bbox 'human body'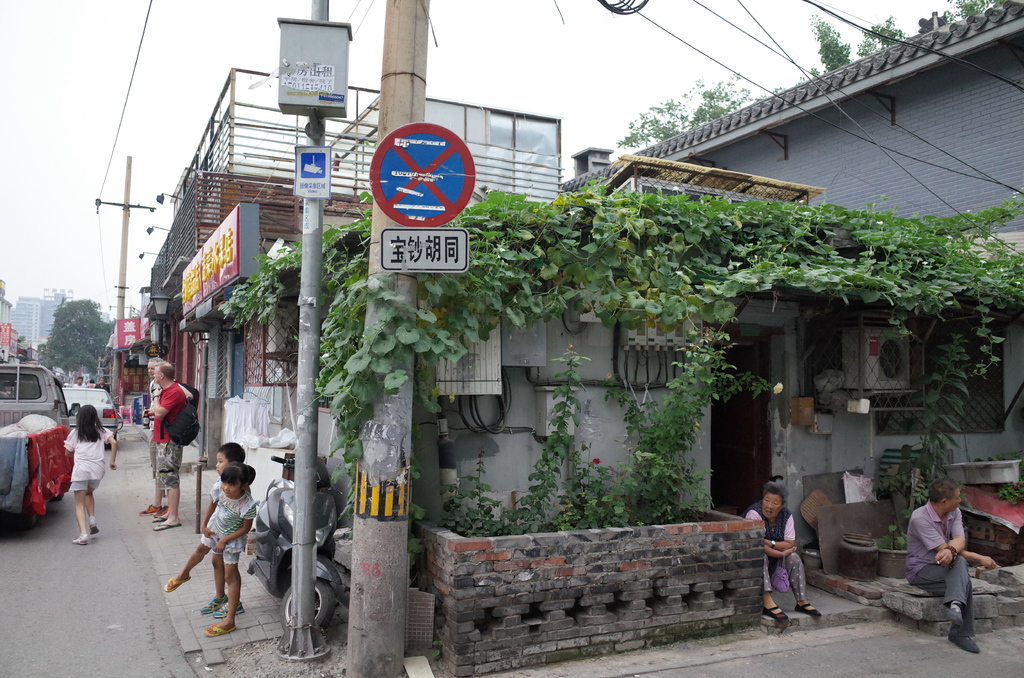
l=200, t=441, r=245, b=618
